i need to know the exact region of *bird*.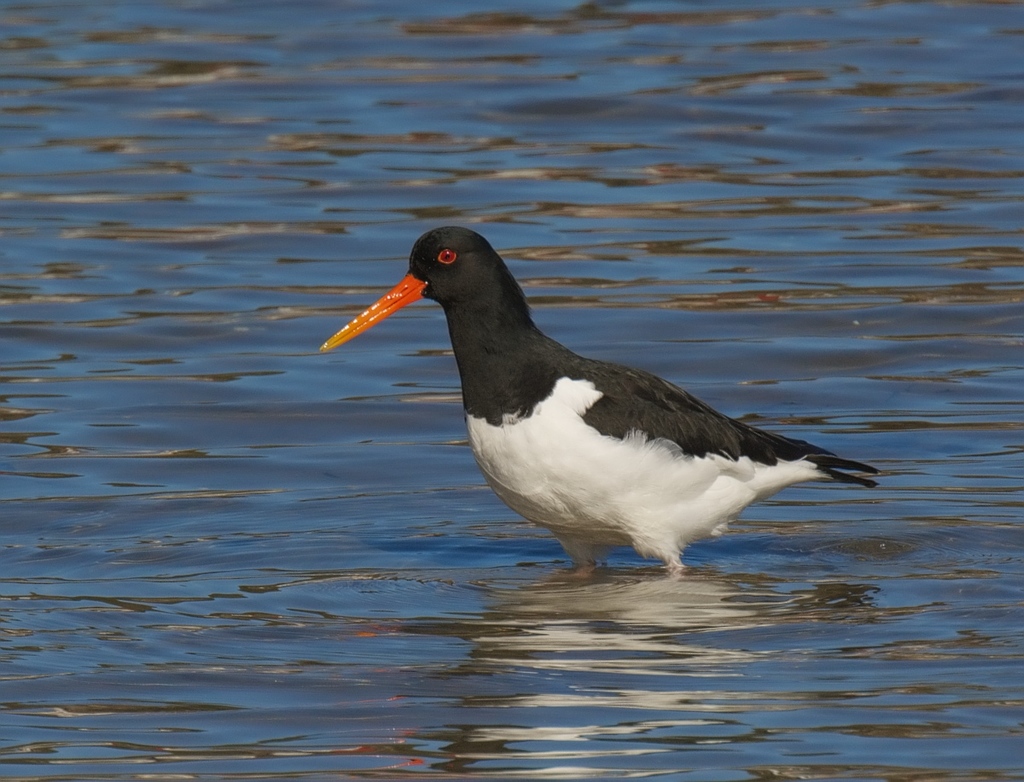
Region: crop(323, 203, 889, 594).
